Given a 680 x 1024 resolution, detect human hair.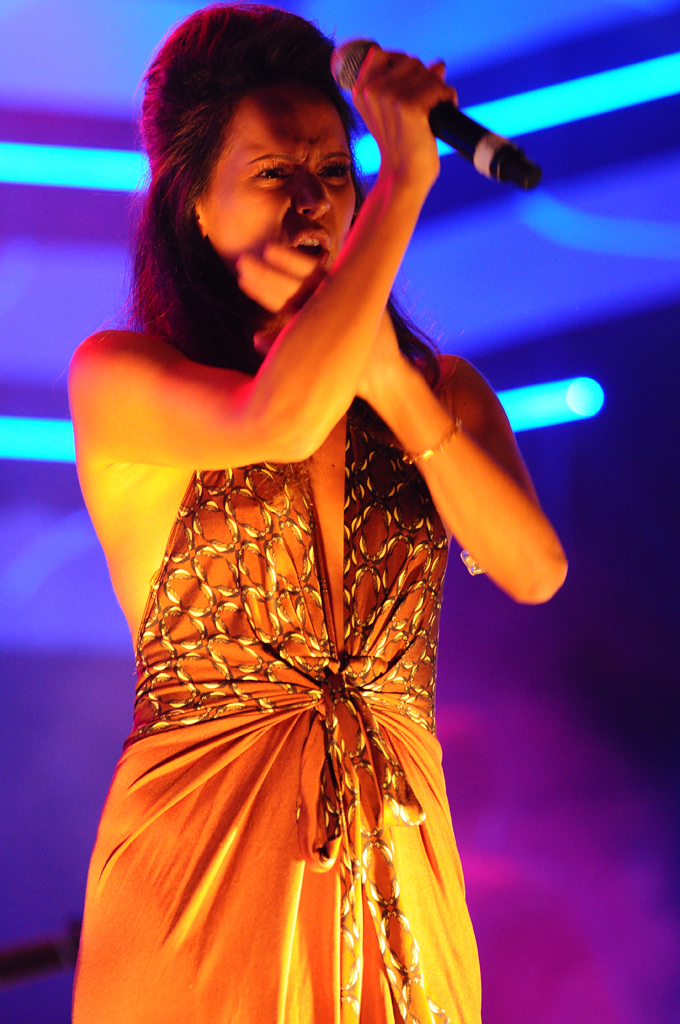
113:0:454:527.
